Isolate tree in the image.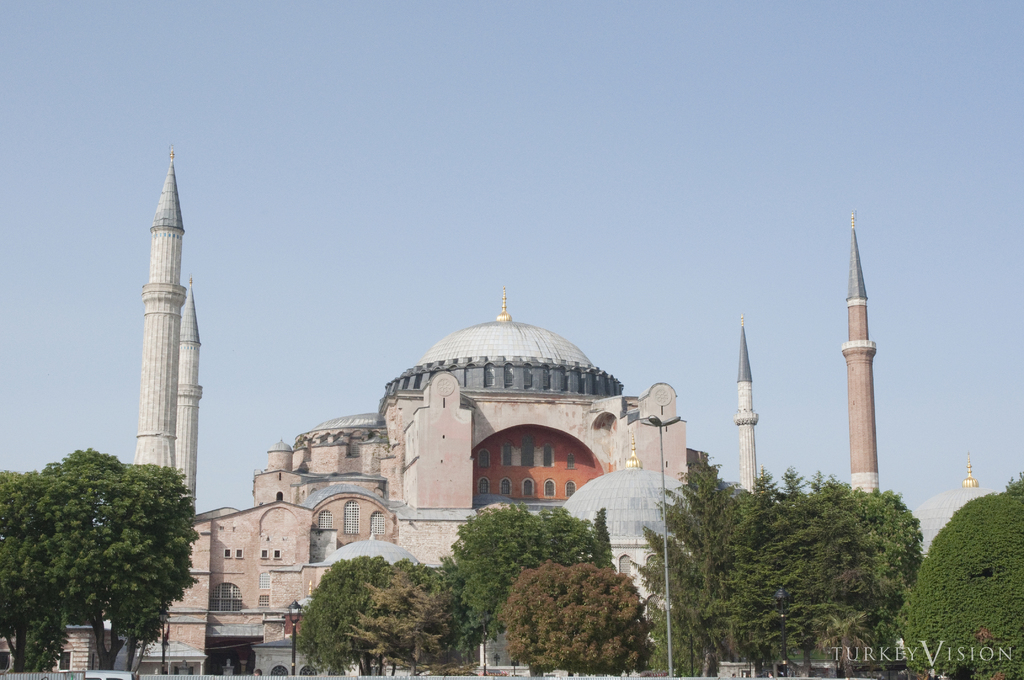
Isolated region: <region>1007, 471, 1023, 499</region>.
